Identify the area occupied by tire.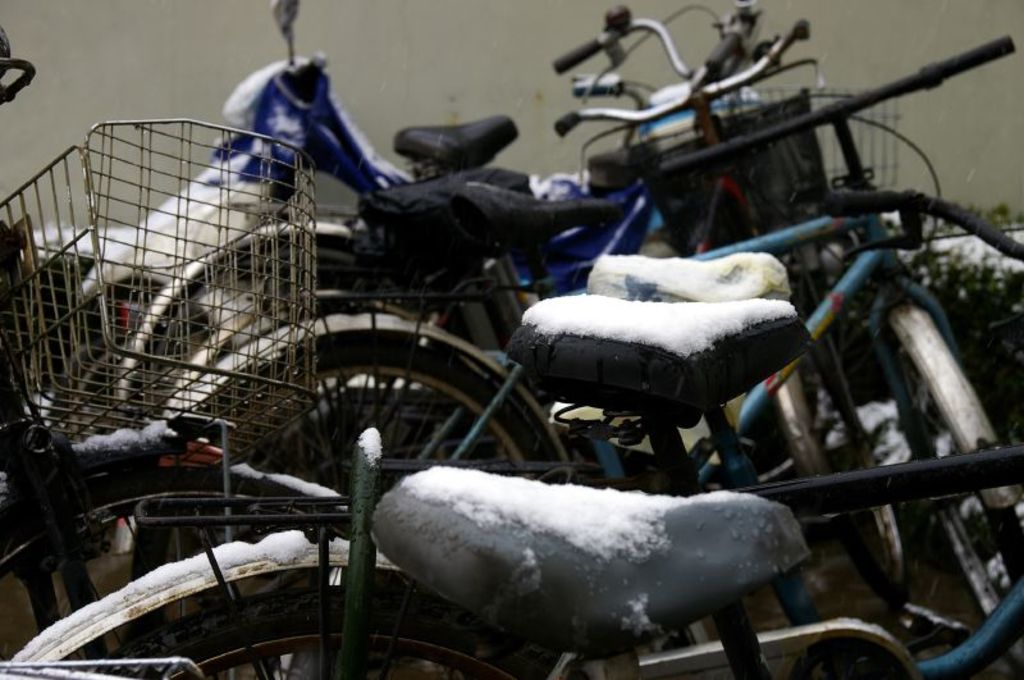
Area: Rect(127, 334, 558, 585).
